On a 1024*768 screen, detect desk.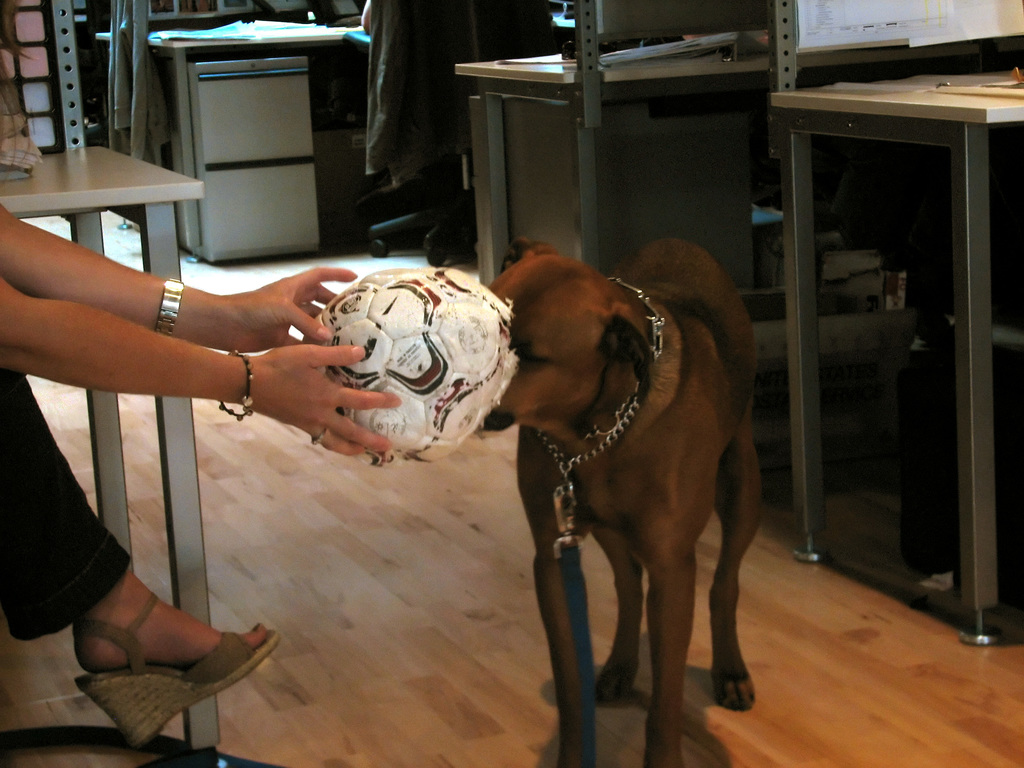
bbox(93, 26, 367, 266).
